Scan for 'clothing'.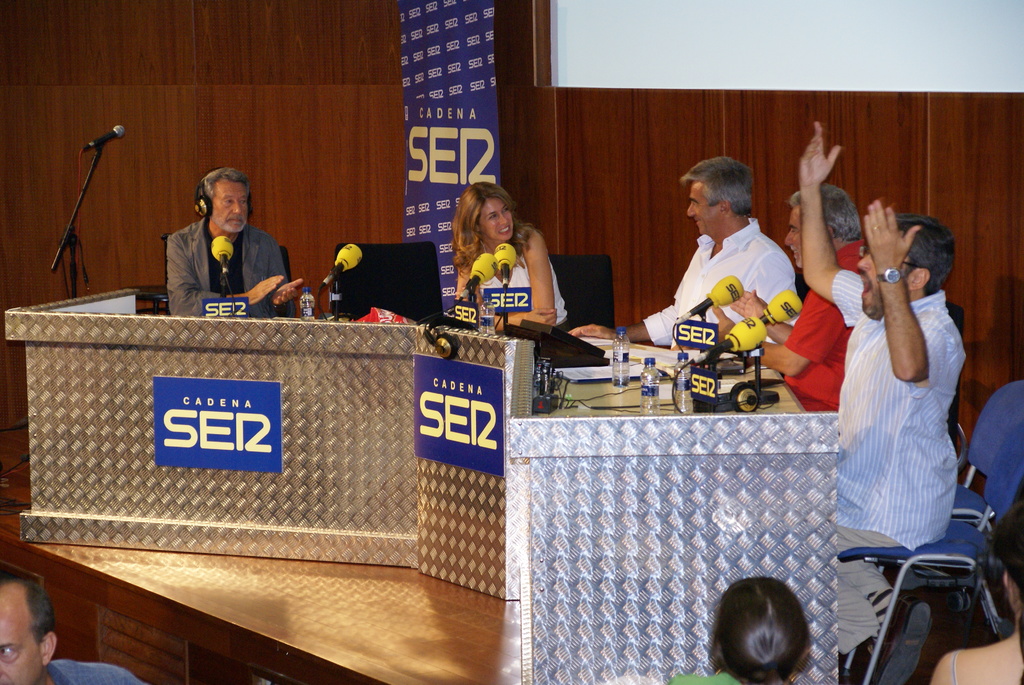
Scan result: Rect(950, 650, 959, 684).
